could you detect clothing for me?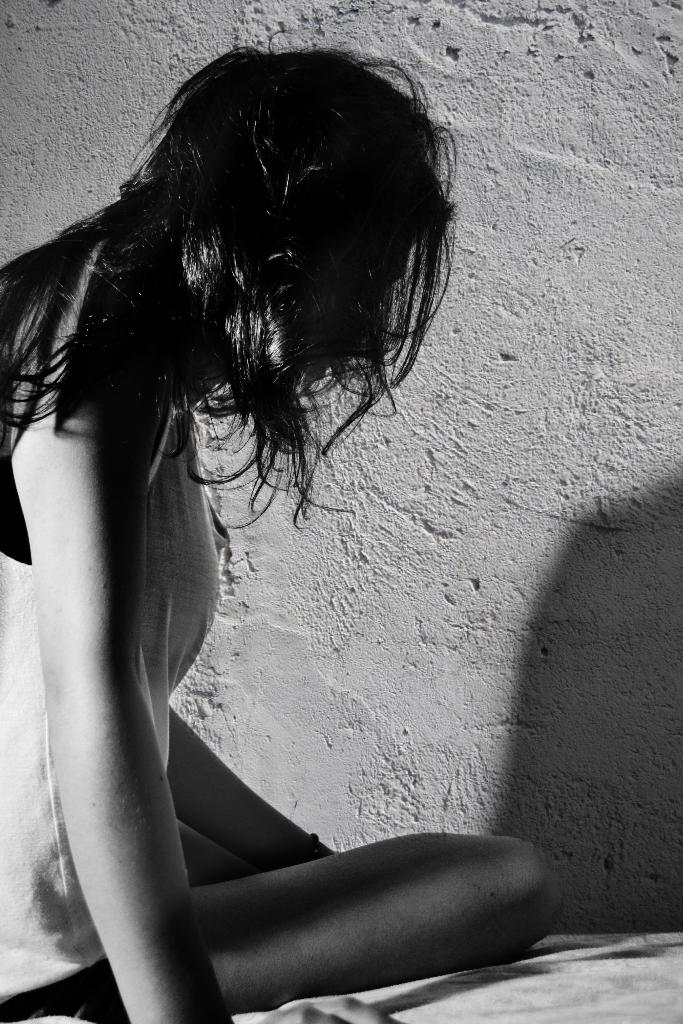
Detection result: 0:420:240:1022.
